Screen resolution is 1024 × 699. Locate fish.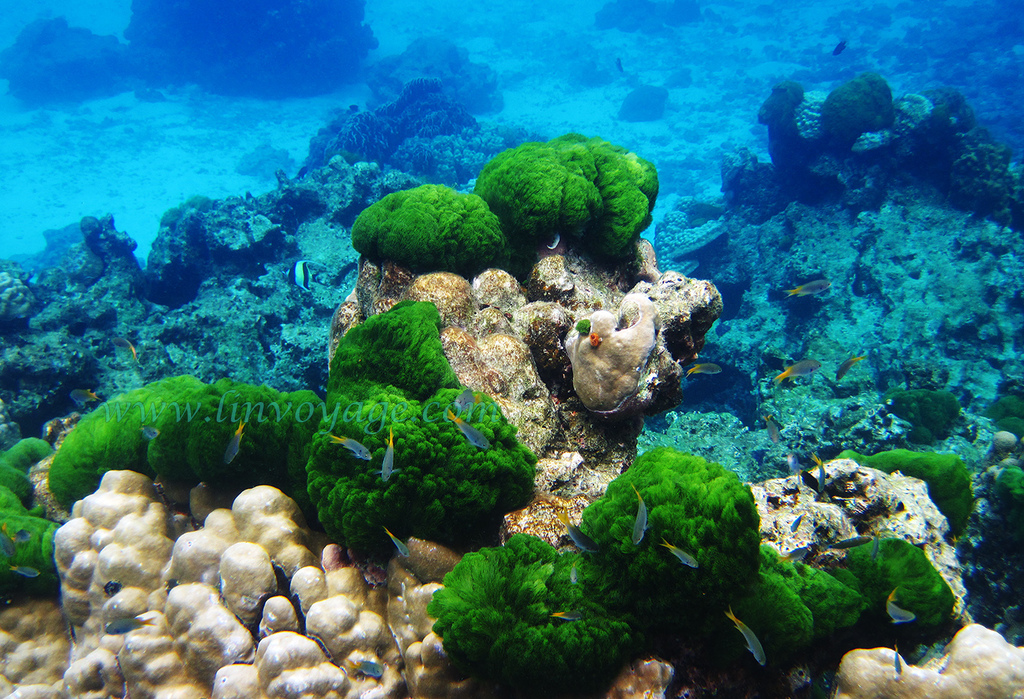
[x1=810, y1=455, x2=825, y2=496].
